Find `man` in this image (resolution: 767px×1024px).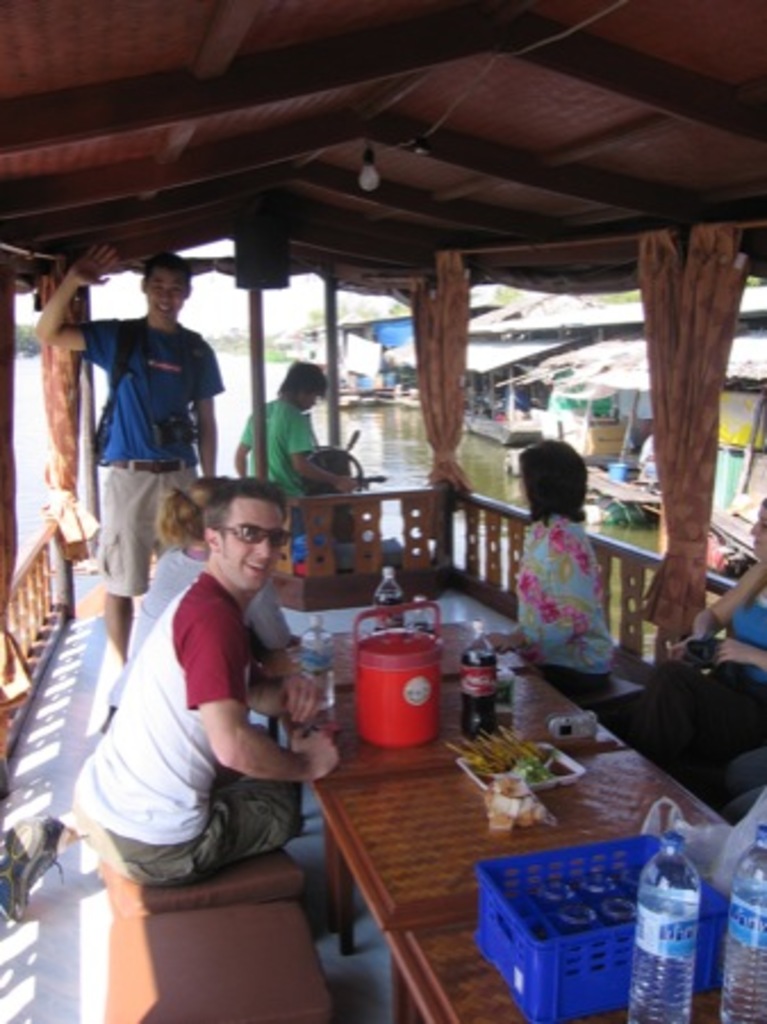
select_region(20, 239, 228, 669).
